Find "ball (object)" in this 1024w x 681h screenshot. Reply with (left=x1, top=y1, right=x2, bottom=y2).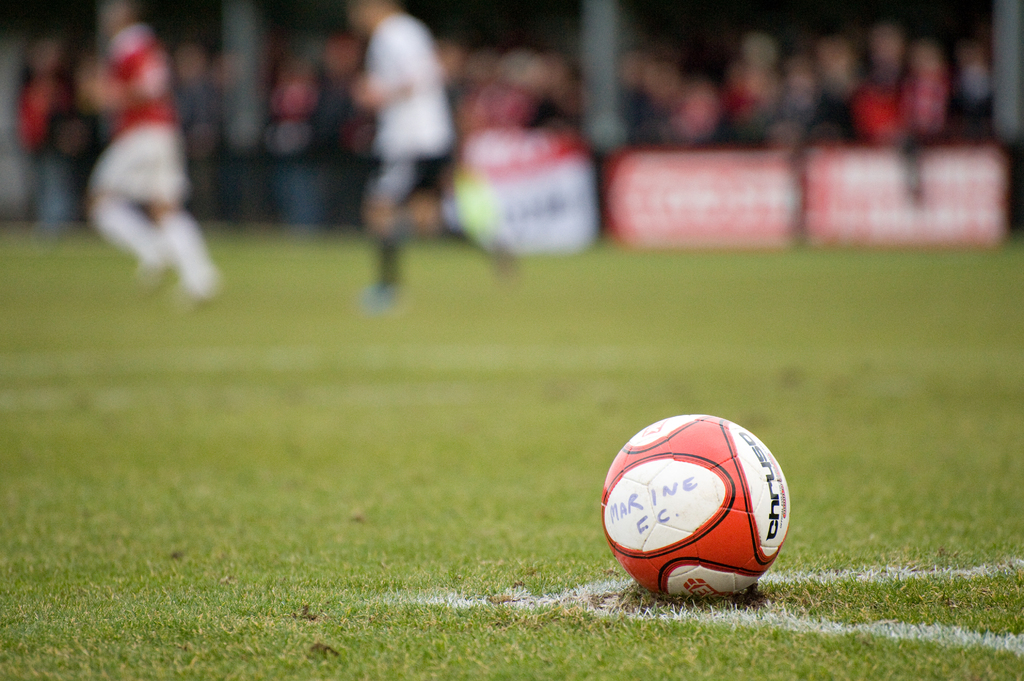
(left=595, top=414, right=790, bottom=598).
